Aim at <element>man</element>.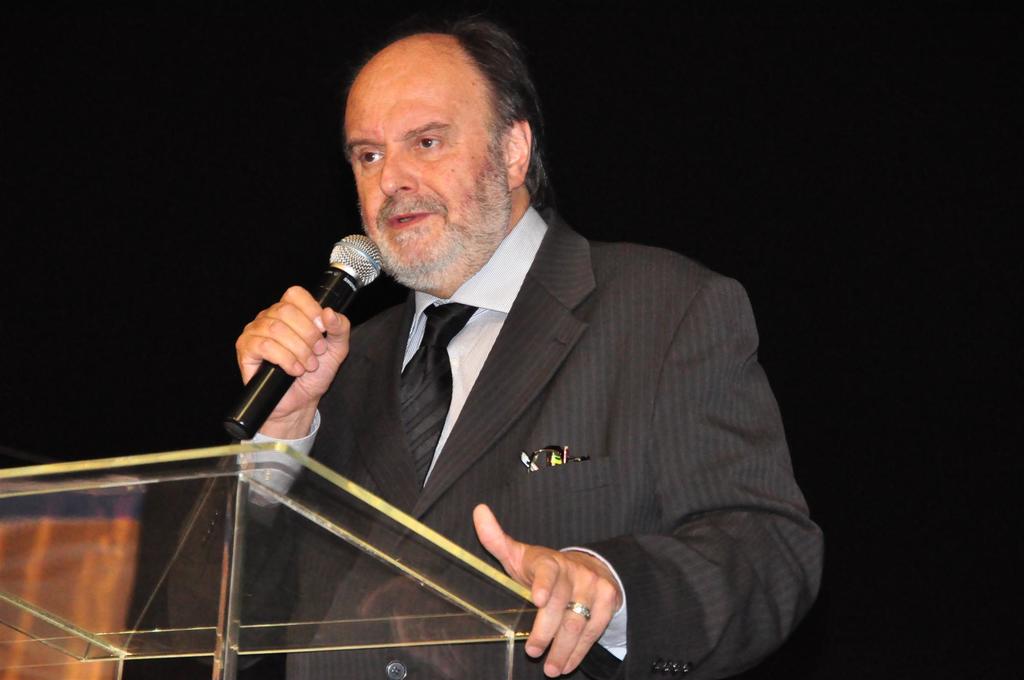
Aimed at box=[165, 16, 828, 679].
